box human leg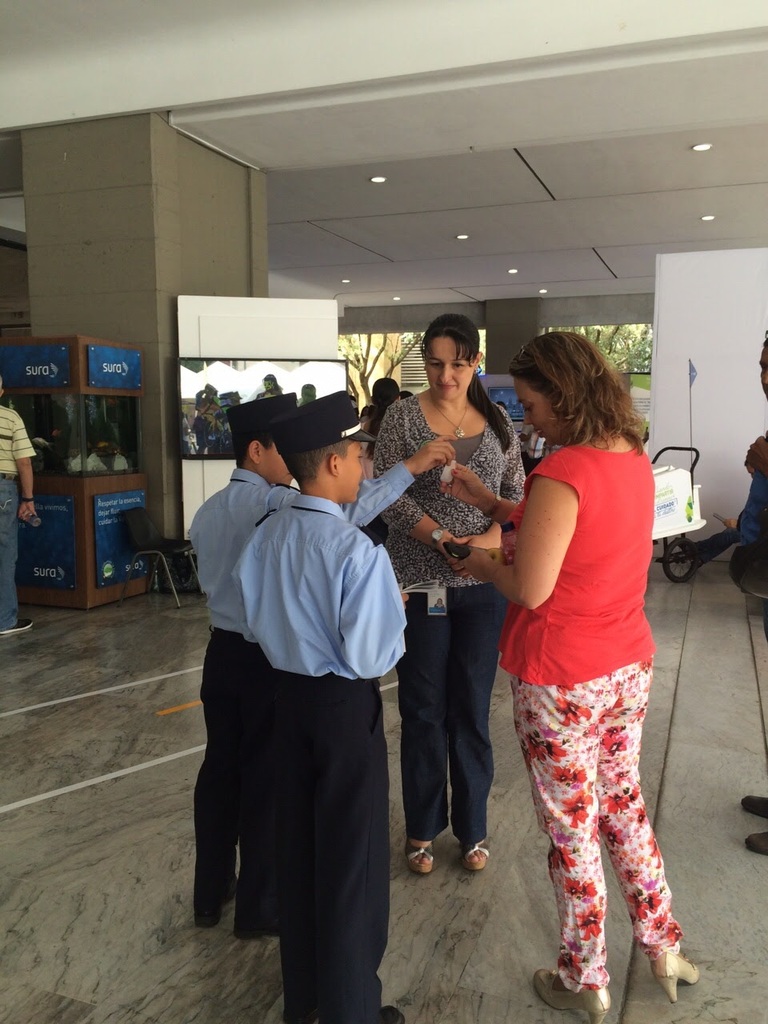
Rect(505, 650, 618, 1023)
